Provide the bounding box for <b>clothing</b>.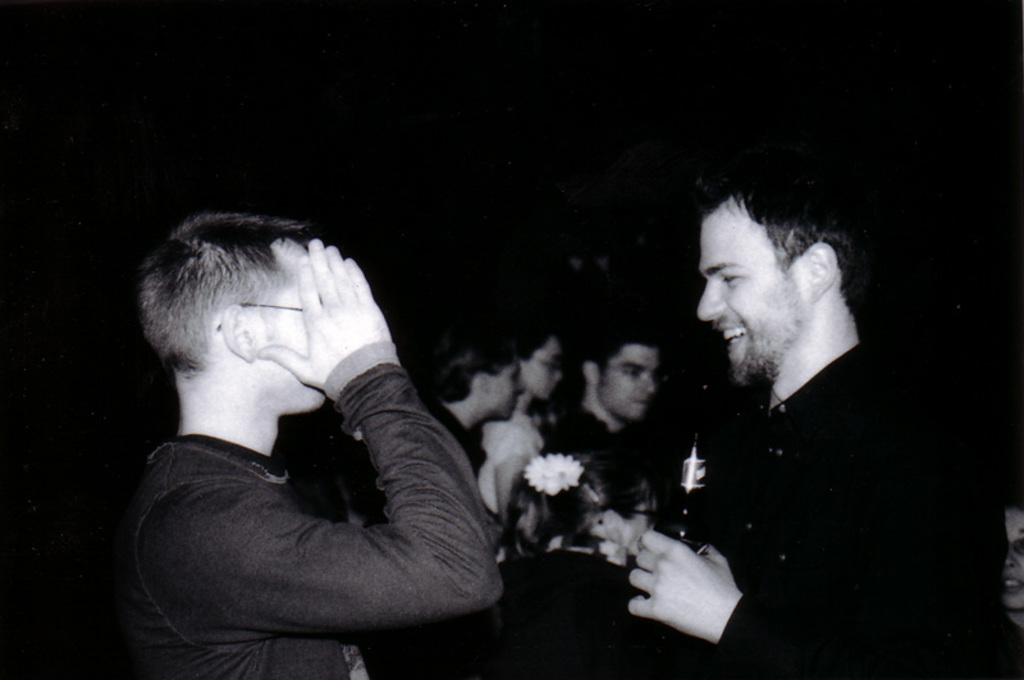
rect(353, 401, 524, 679).
